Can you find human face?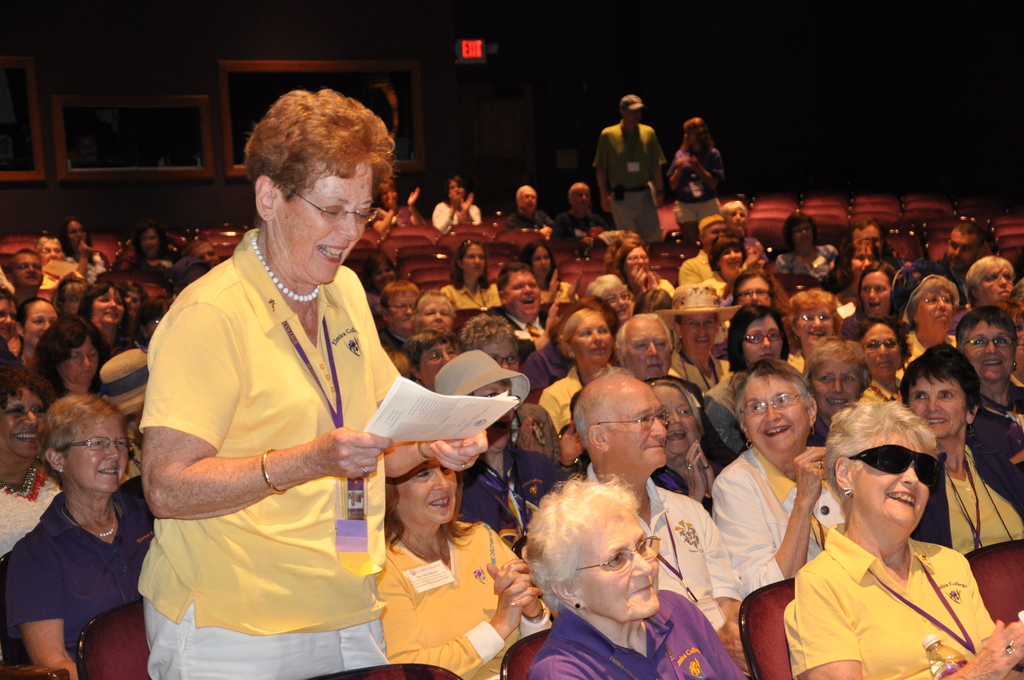
Yes, bounding box: crop(863, 324, 906, 376).
